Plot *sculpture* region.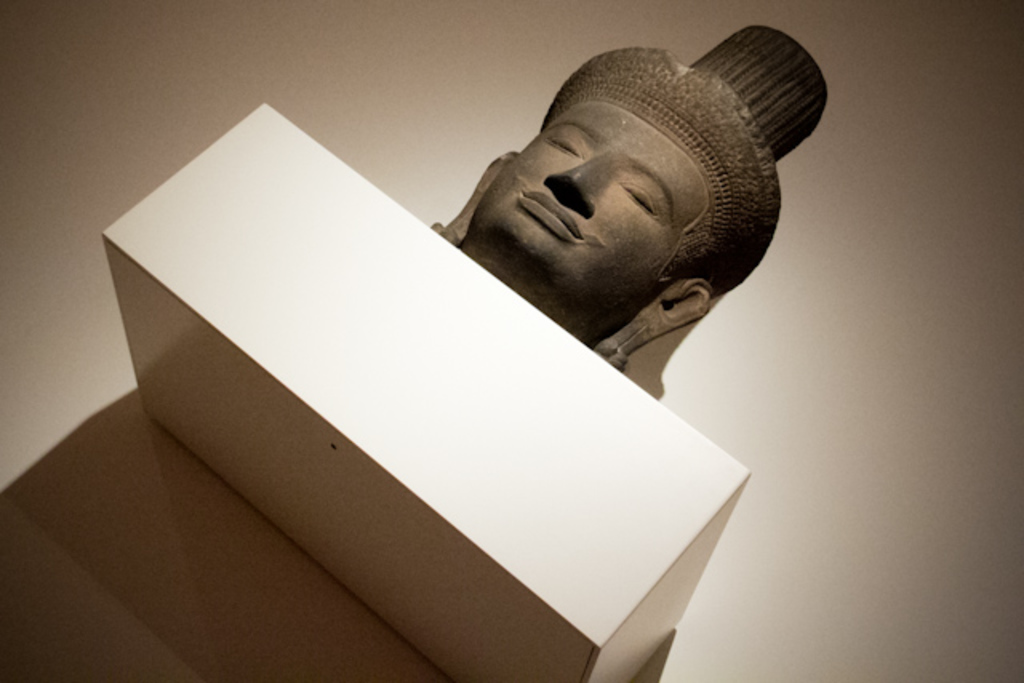
Plotted at x1=424, y1=22, x2=830, y2=371.
